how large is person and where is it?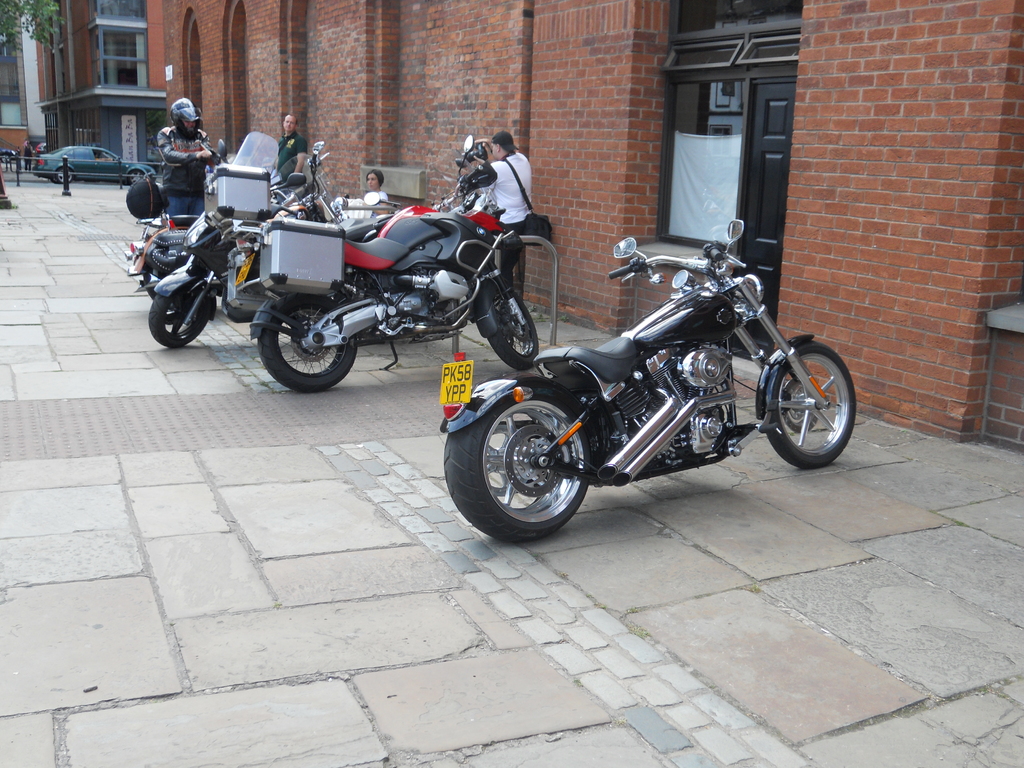
Bounding box: 275 110 308 168.
